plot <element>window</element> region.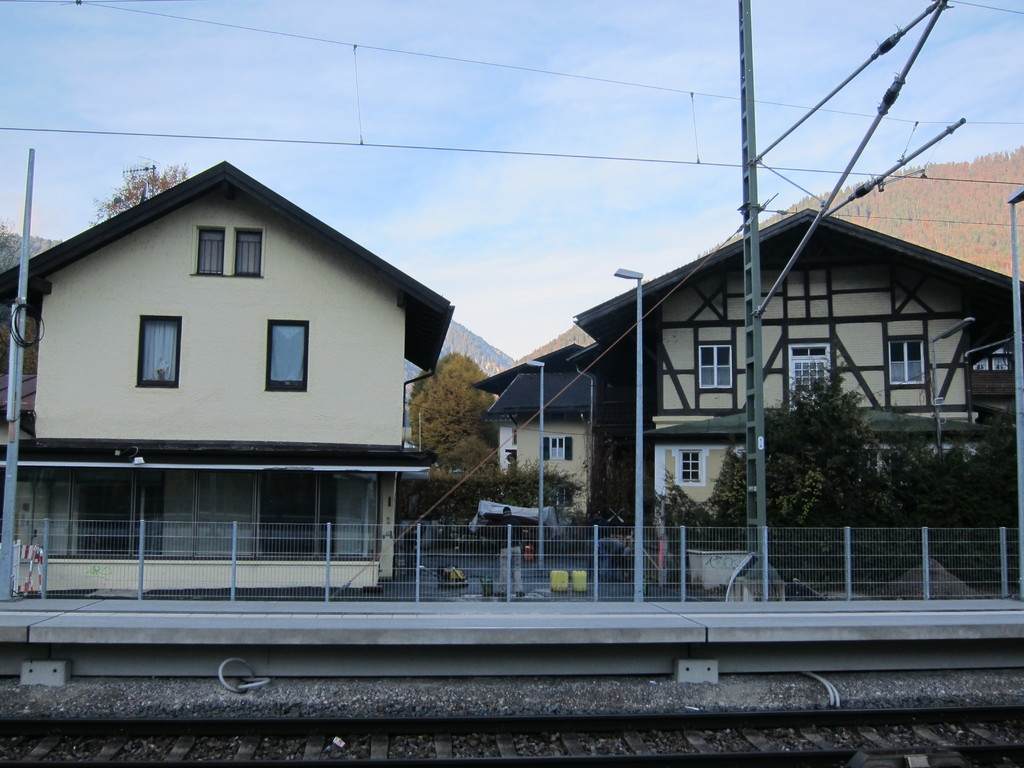
Plotted at 191,226,223,280.
